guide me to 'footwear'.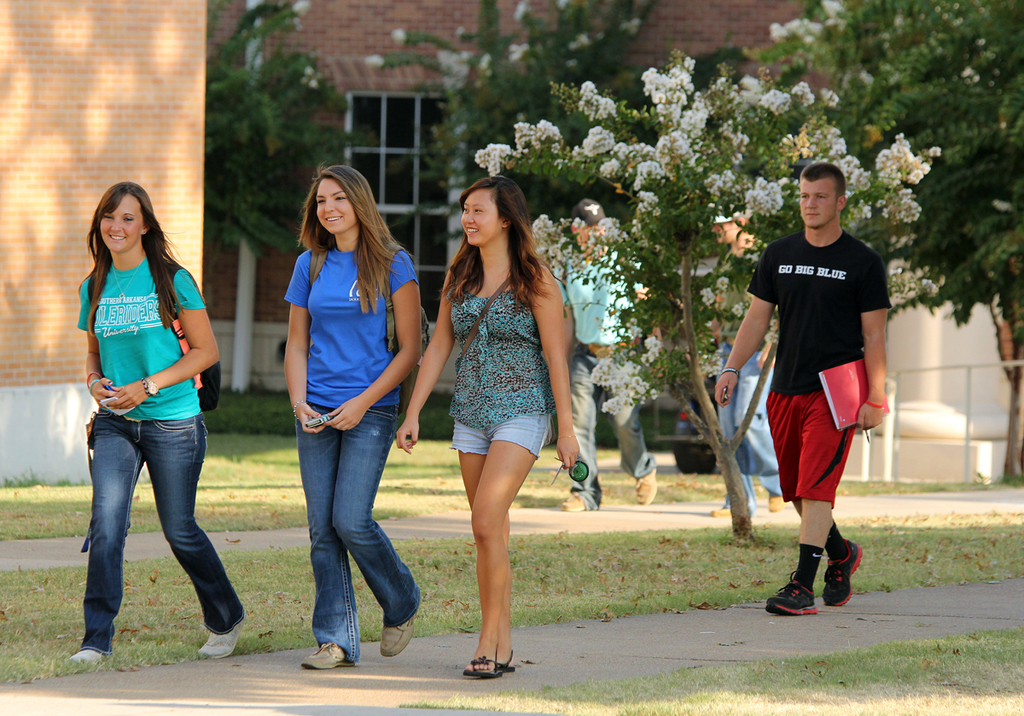
Guidance: (x1=65, y1=638, x2=105, y2=664).
